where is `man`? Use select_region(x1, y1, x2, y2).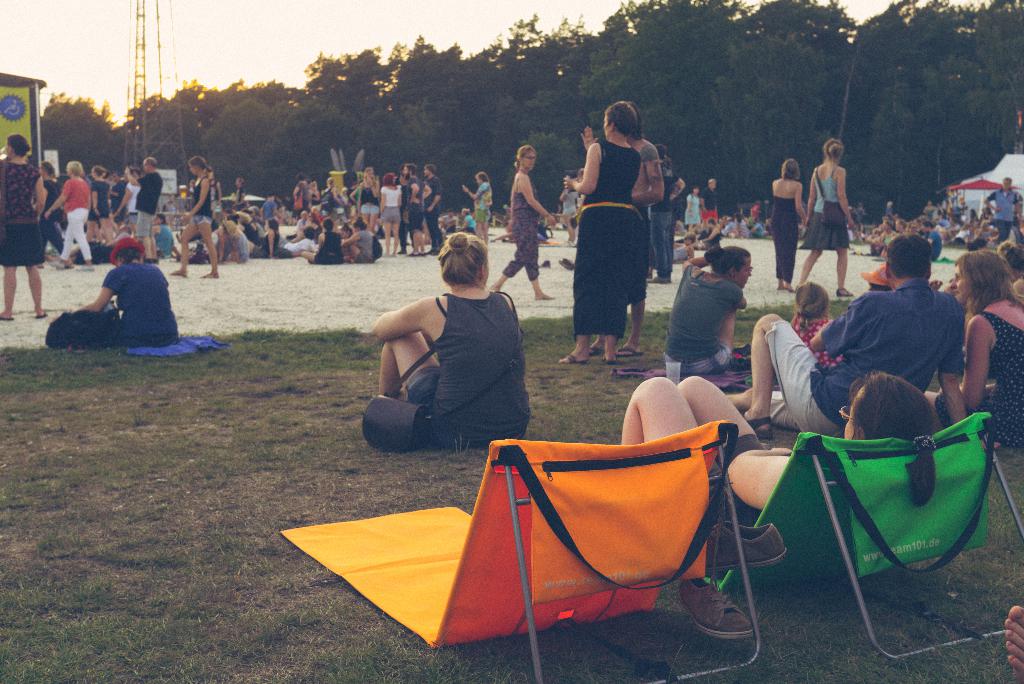
select_region(726, 238, 967, 437).
